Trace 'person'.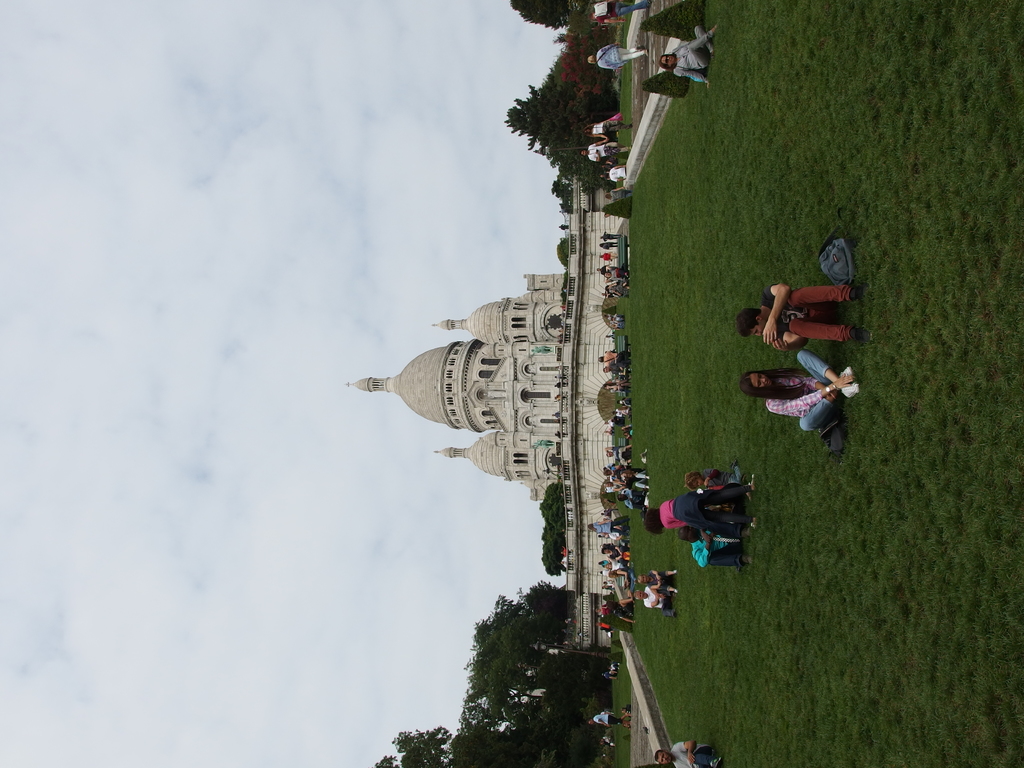
Traced to BBox(586, 39, 641, 76).
